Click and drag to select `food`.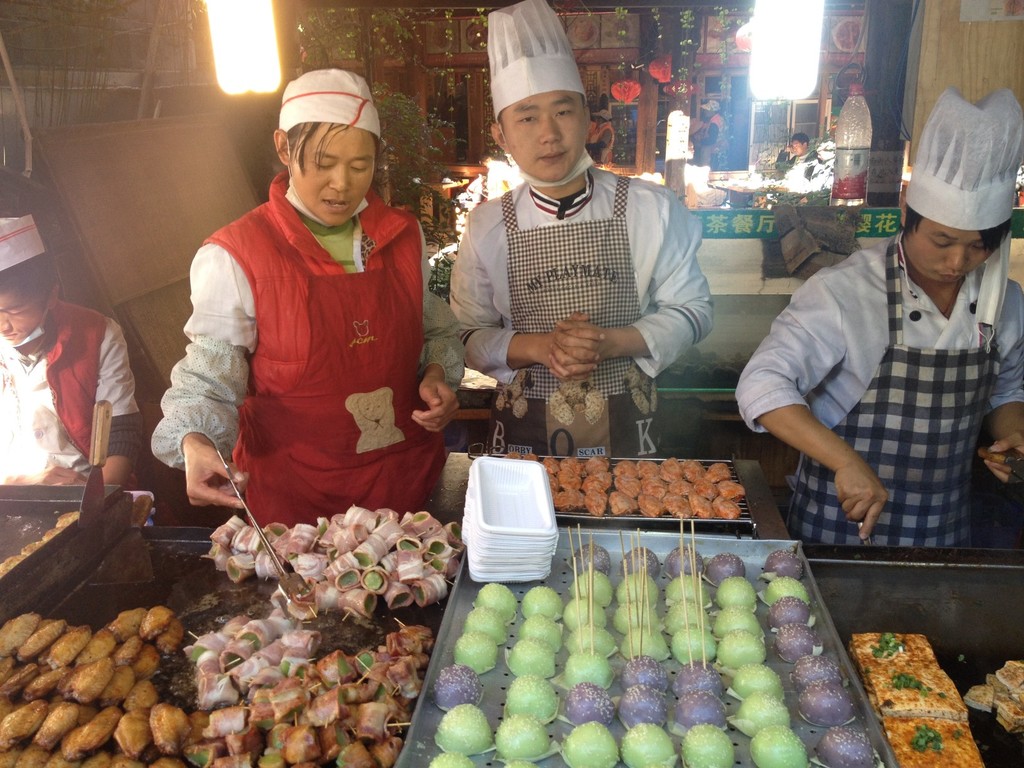
Selection: [left=881, top=714, right=985, bottom=767].
